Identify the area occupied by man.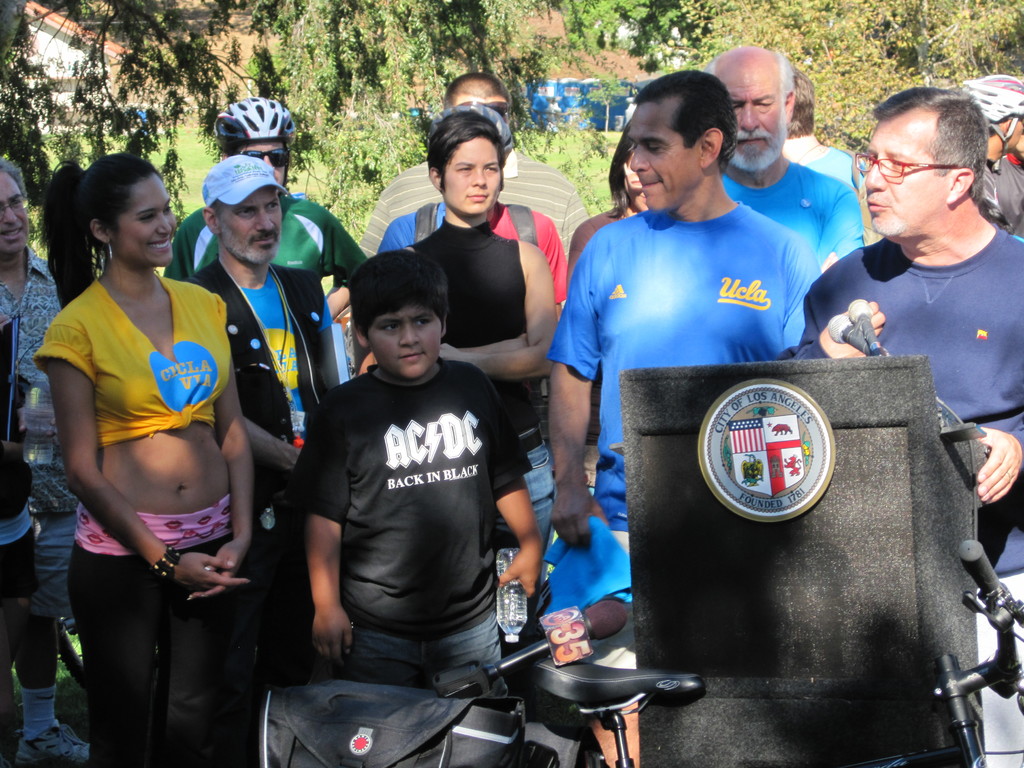
Area: bbox=(781, 75, 854, 189).
